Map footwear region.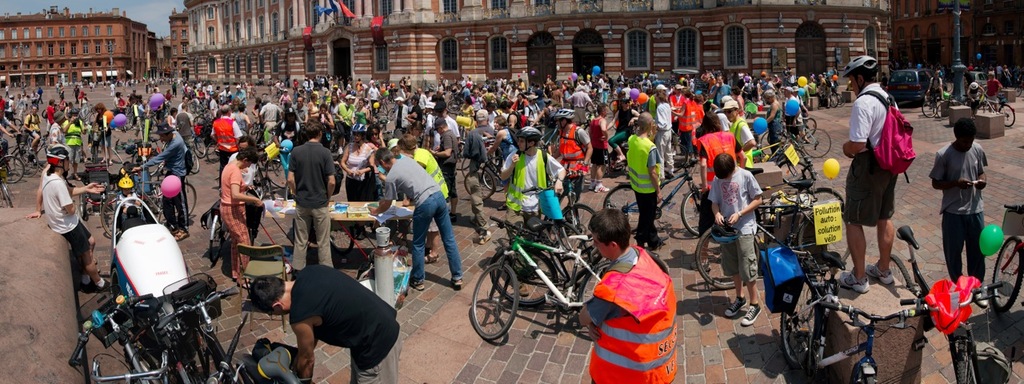
Mapped to region(412, 282, 420, 292).
